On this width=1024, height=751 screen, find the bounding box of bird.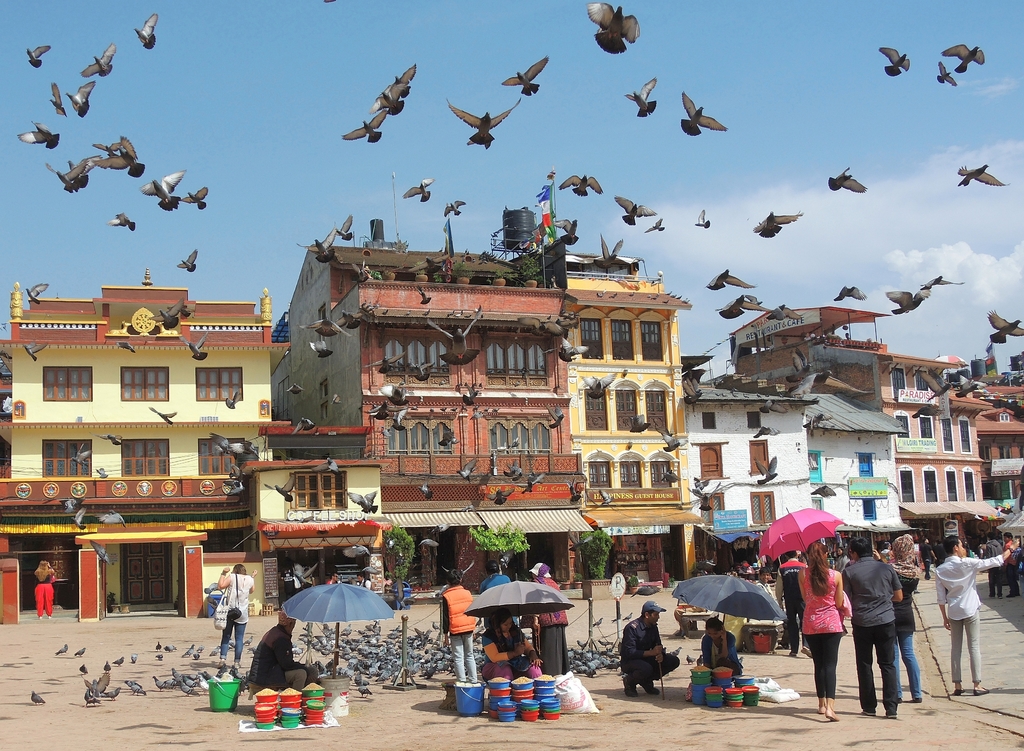
Bounding box: l=415, t=535, r=438, b=550.
